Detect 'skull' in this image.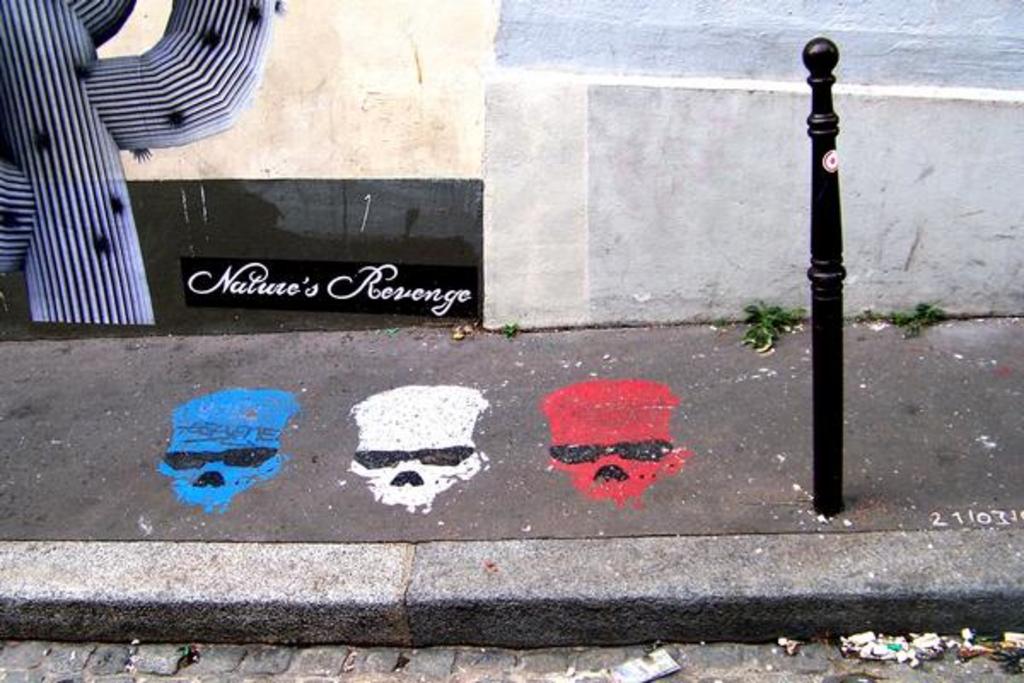
Detection: 154/389/295/516.
